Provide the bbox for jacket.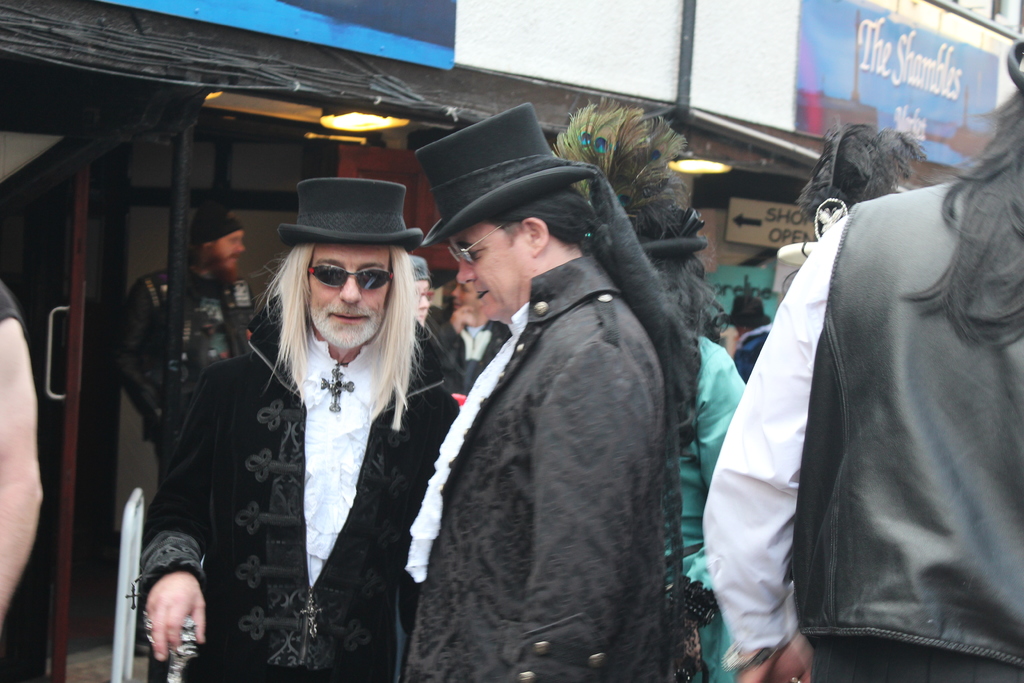
crop(113, 261, 255, 447).
